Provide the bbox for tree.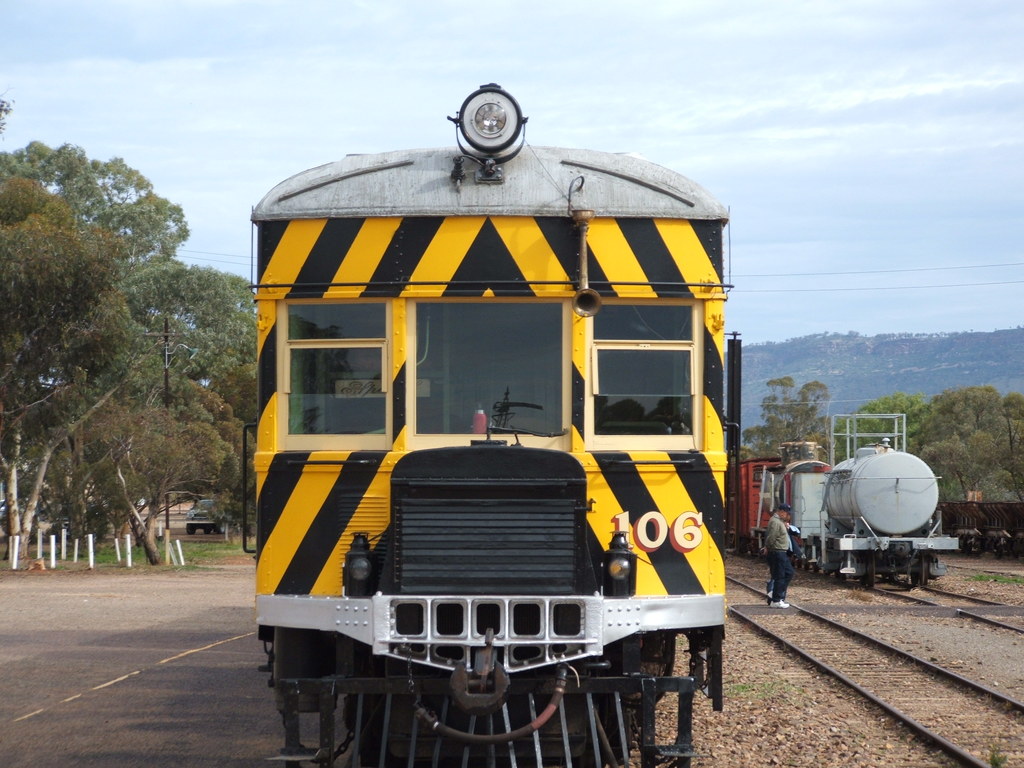
735, 369, 837, 458.
